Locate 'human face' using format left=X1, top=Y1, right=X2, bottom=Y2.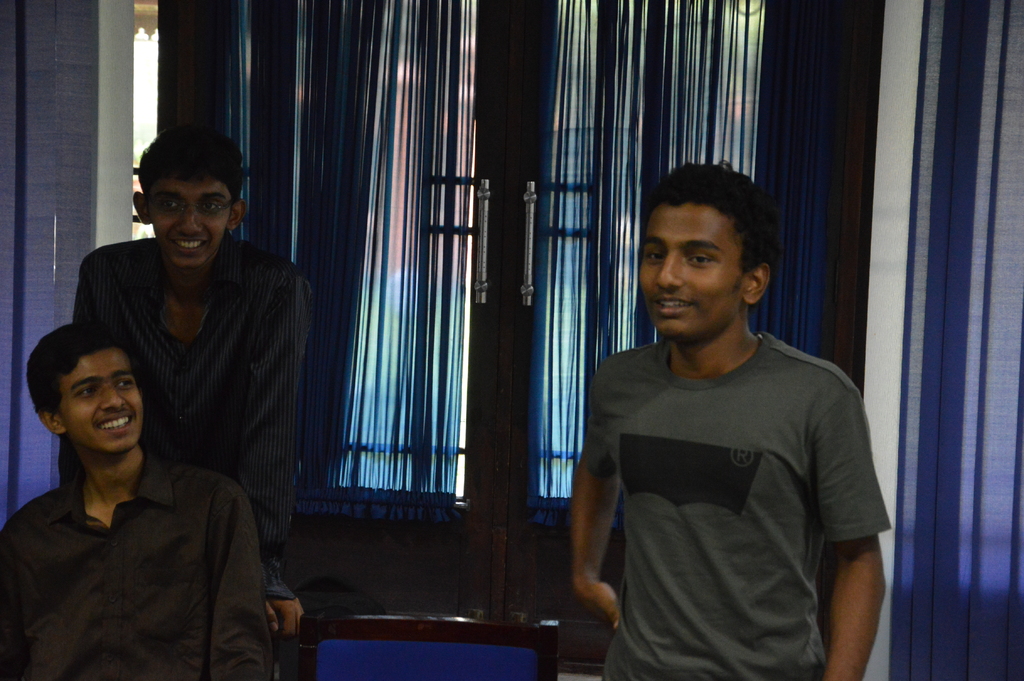
left=637, top=200, right=746, bottom=337.
